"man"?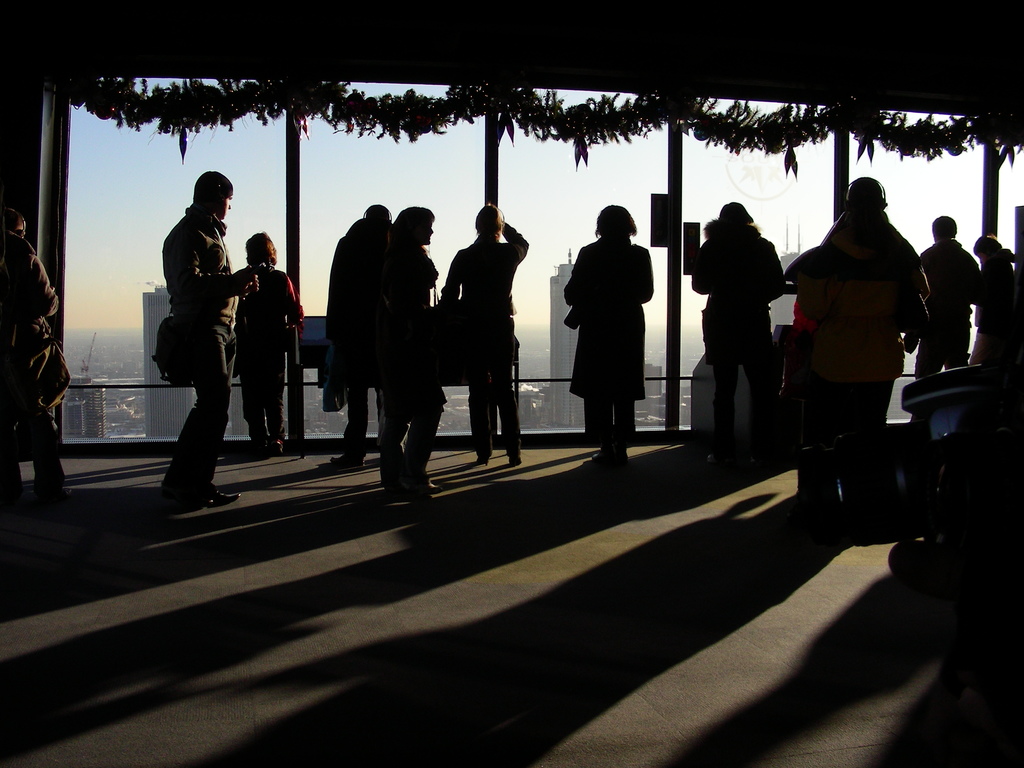
crop(442, 200, 529, 466)
